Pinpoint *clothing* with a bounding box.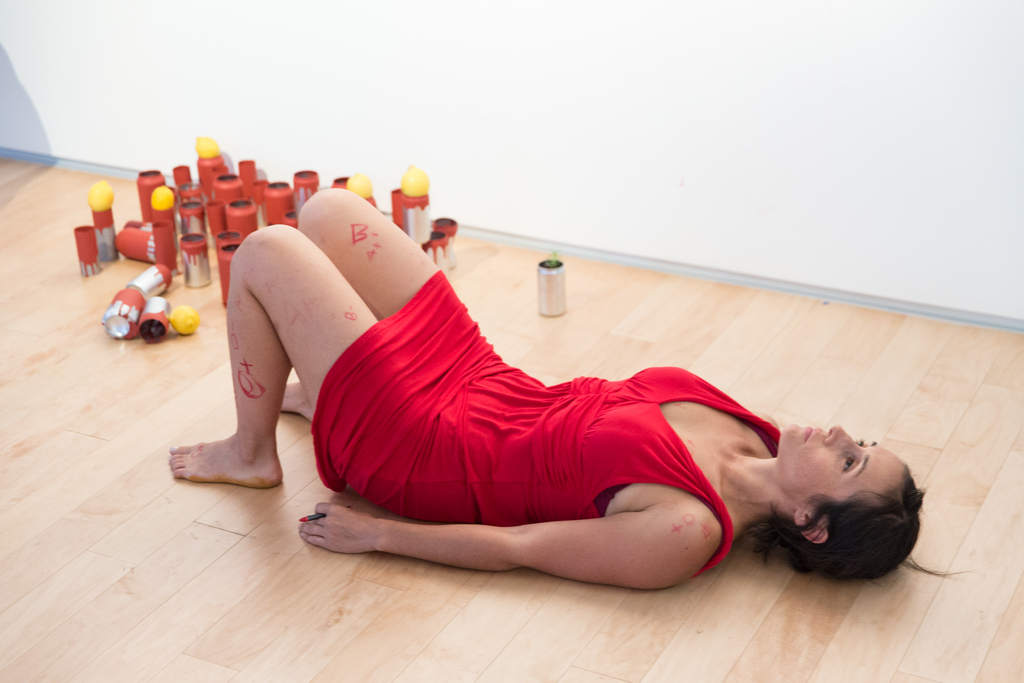
[289,258,802,590].
